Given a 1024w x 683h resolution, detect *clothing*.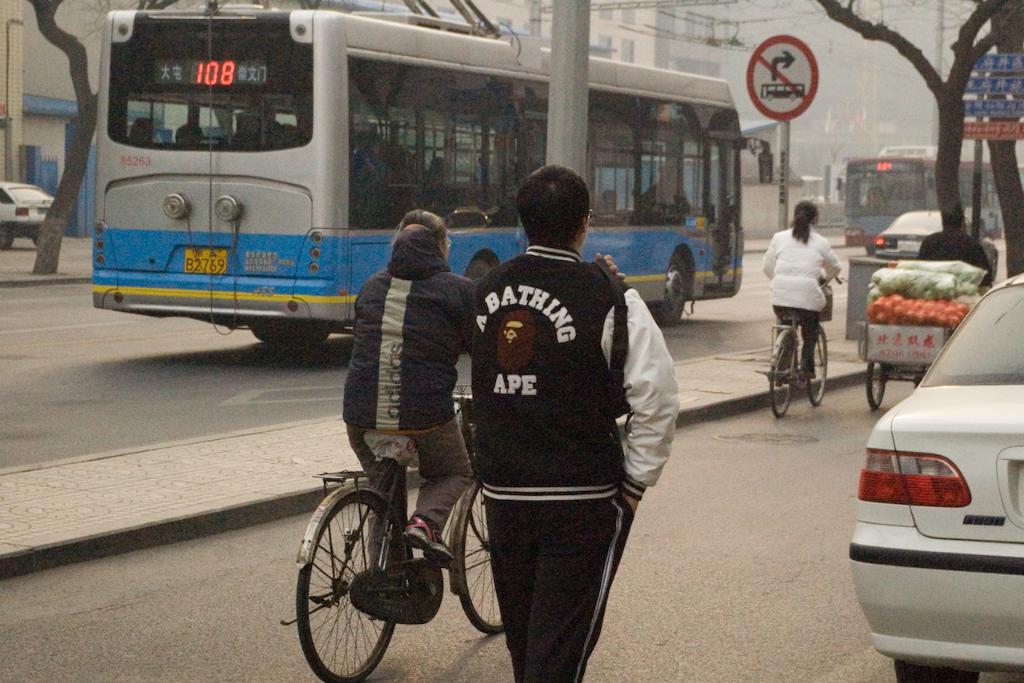
l=914, t=222, r=996, b=280.
